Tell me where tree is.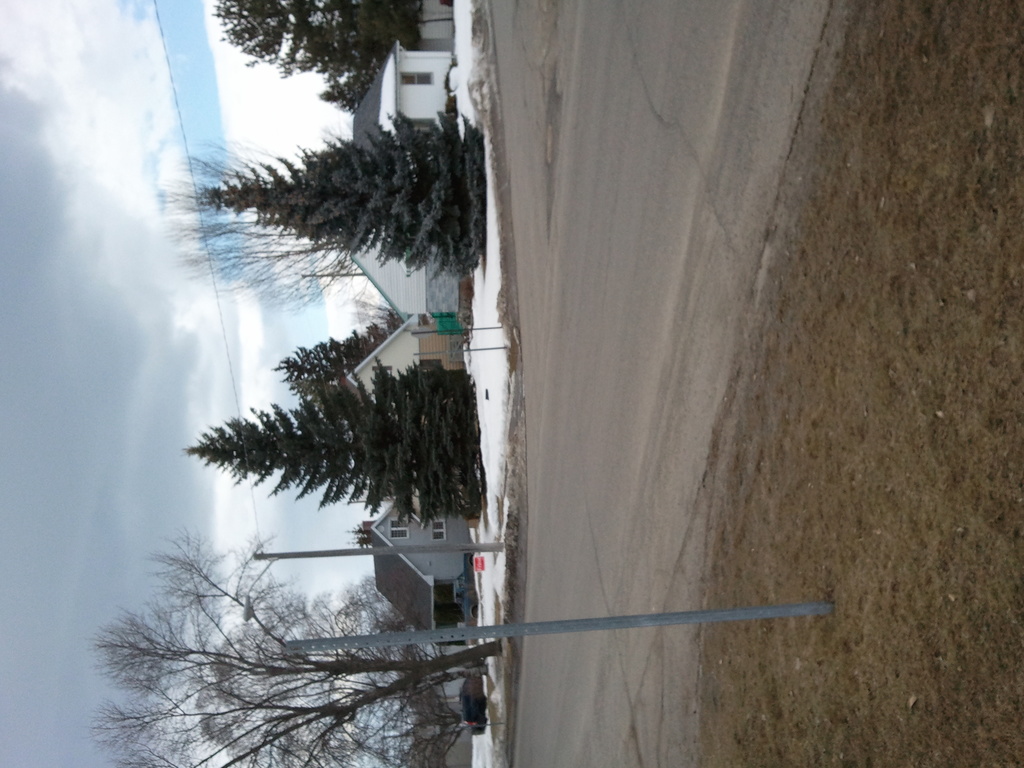
tree is at <bbox>77, 525, 505, 767</bbox>.
